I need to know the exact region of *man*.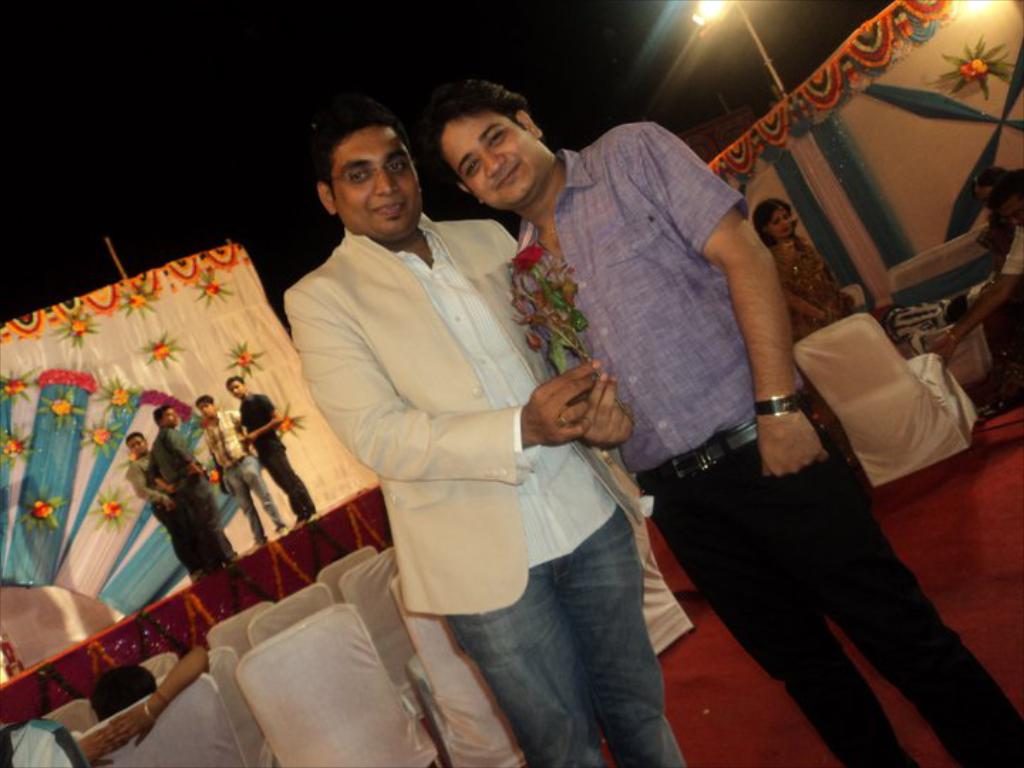
Region: 148,405,232,559.
